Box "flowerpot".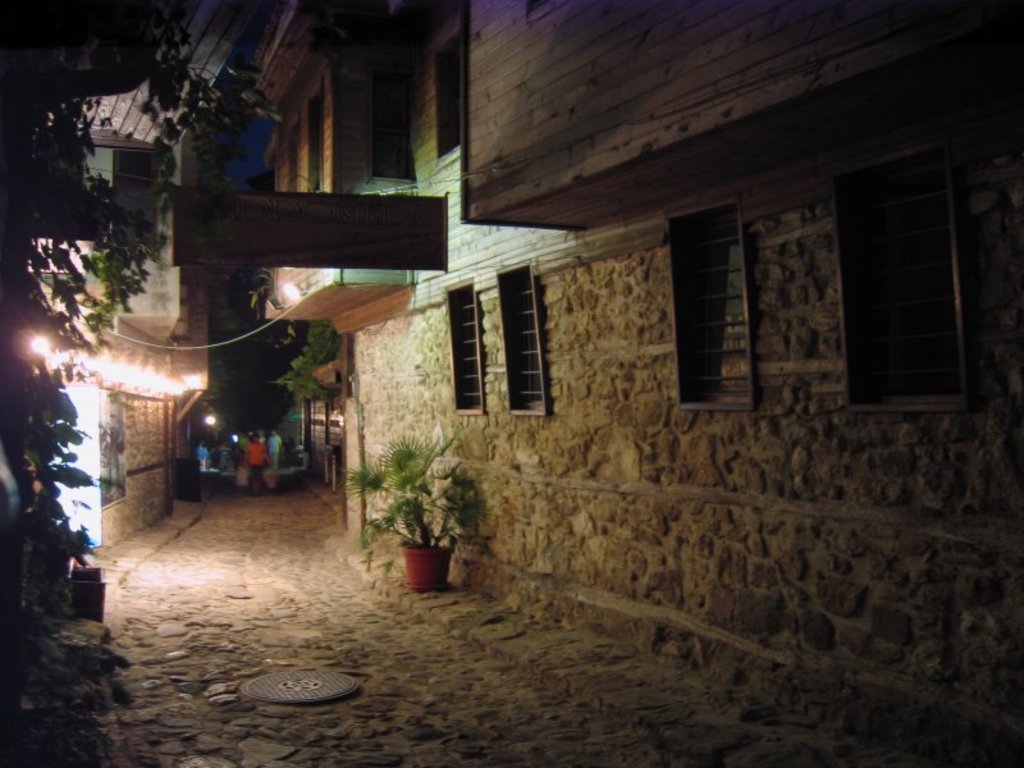
crop(403, 548, 452, 593).
